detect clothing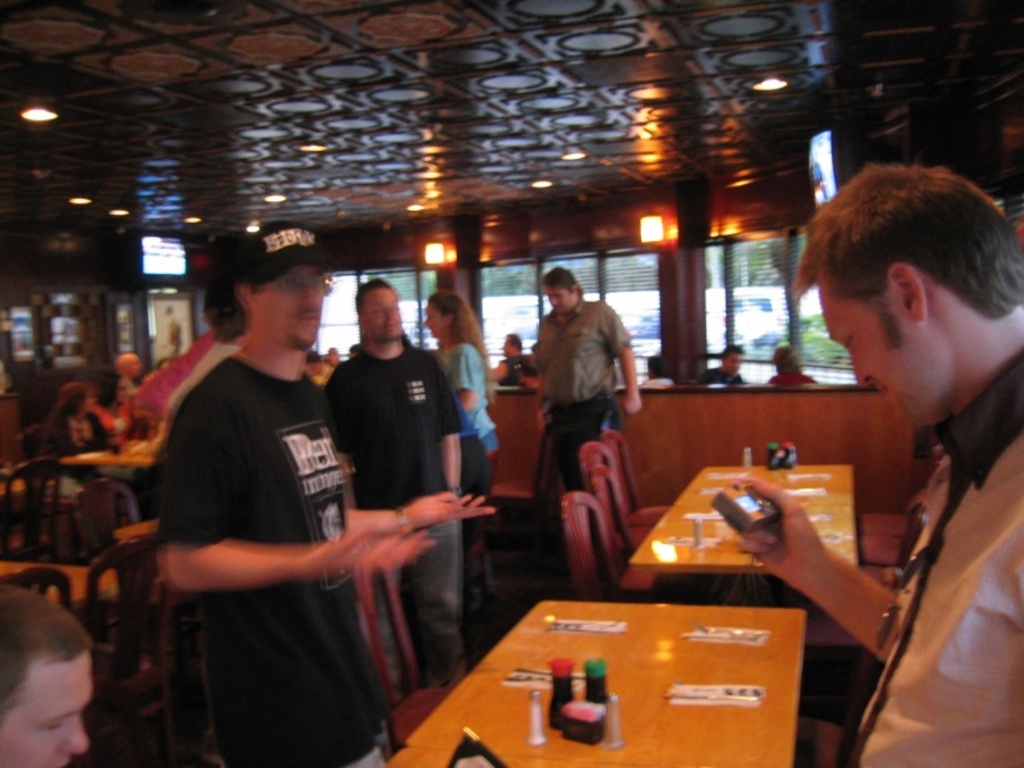
849:351:1023:767
